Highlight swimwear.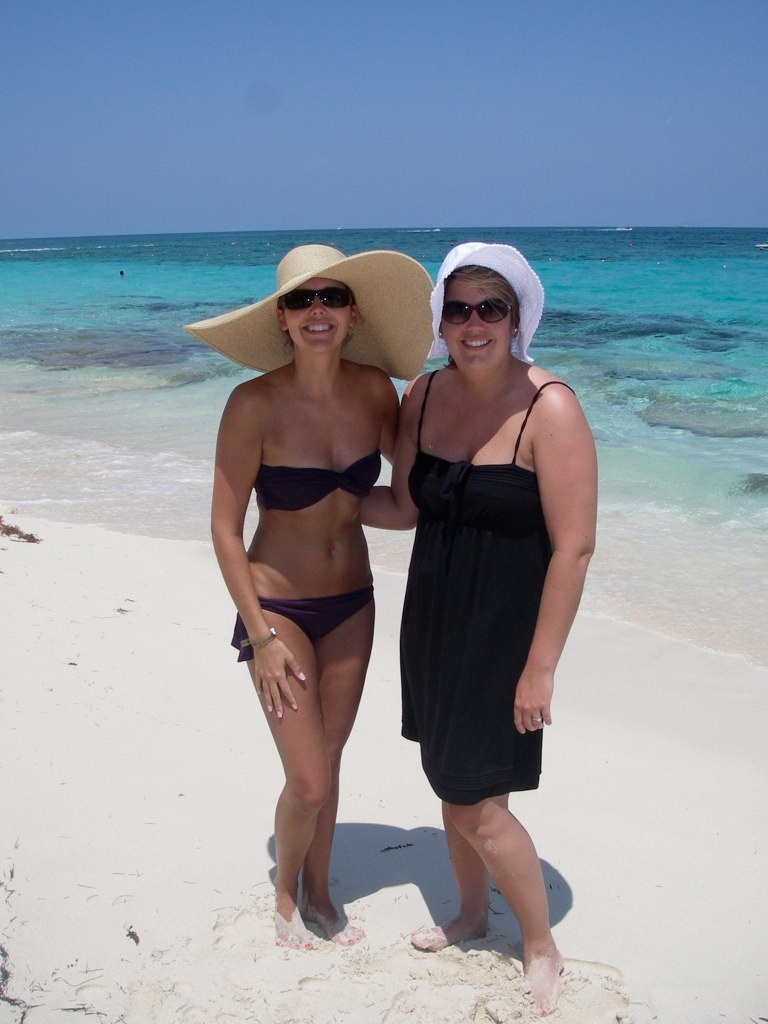
Highlighted region: crop(226, 572, 384, 663).
